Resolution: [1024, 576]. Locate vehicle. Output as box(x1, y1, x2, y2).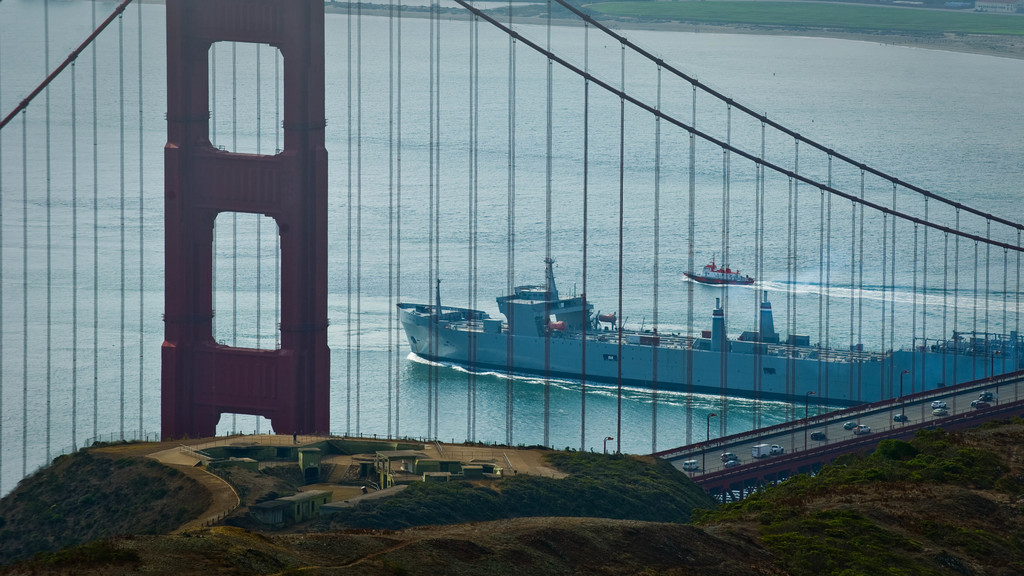
box(845, 422, 861, 431).
